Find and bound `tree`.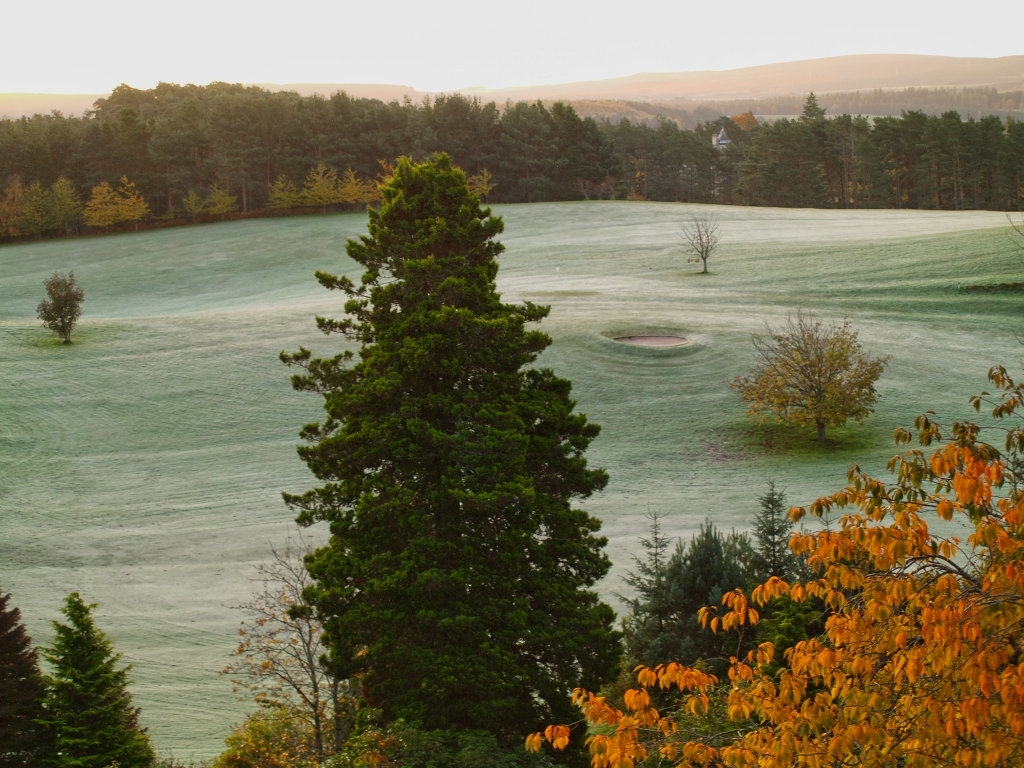
Bound: bbox=(297, 158, 342, 212).
